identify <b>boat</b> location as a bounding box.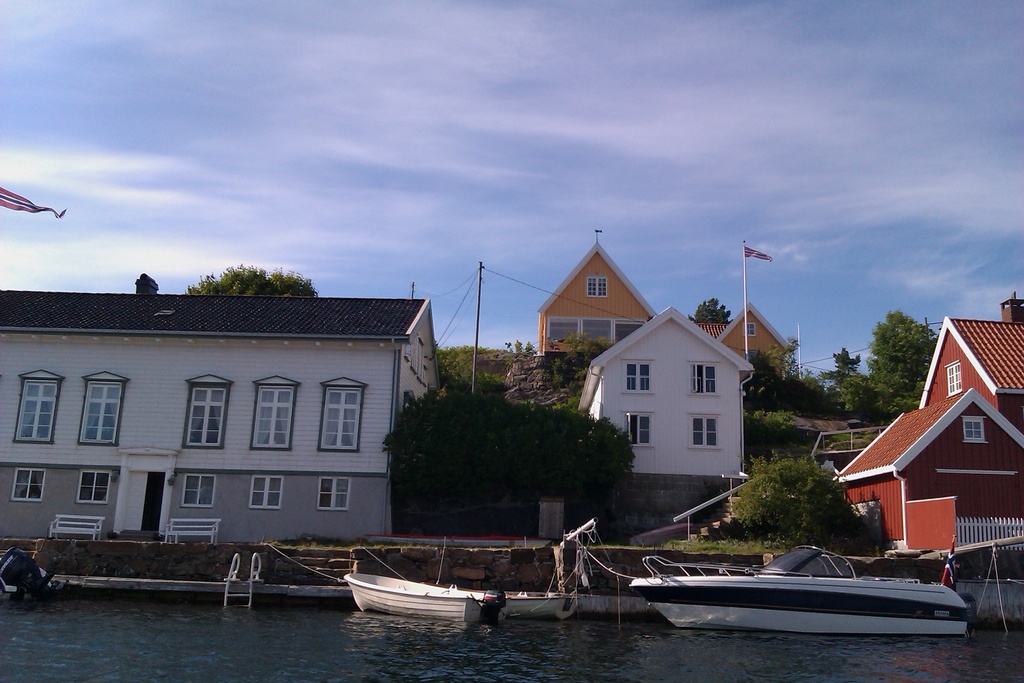
493/582/572/617.
